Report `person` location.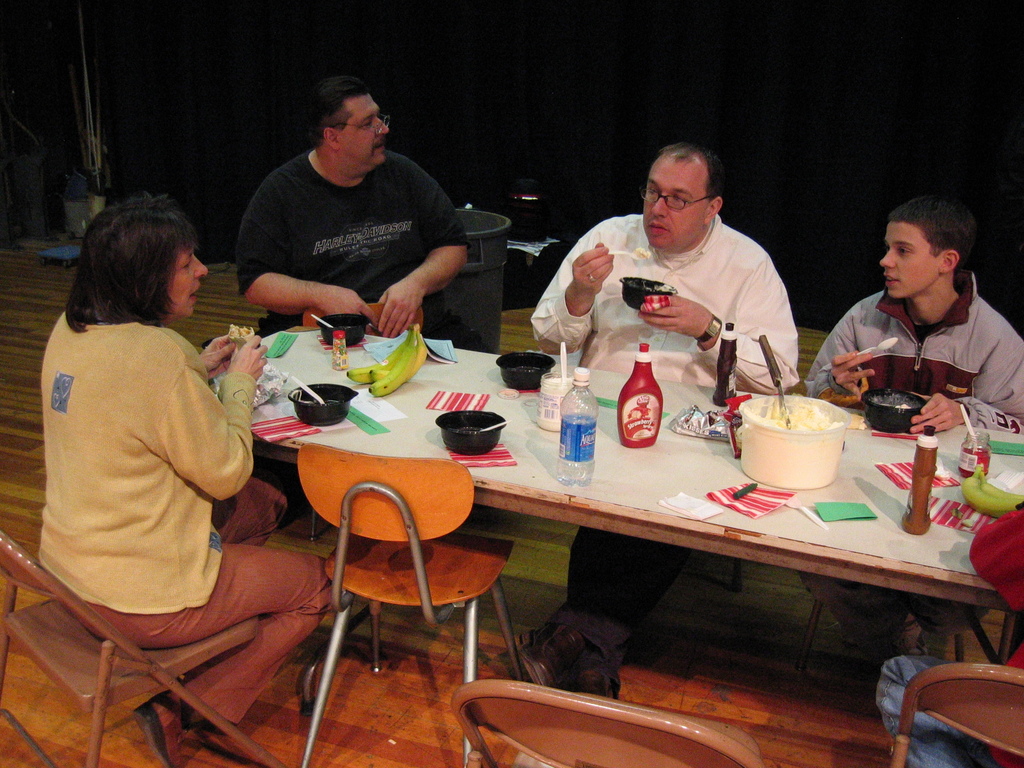
Report: detection(869, 497, 1023, 767).
